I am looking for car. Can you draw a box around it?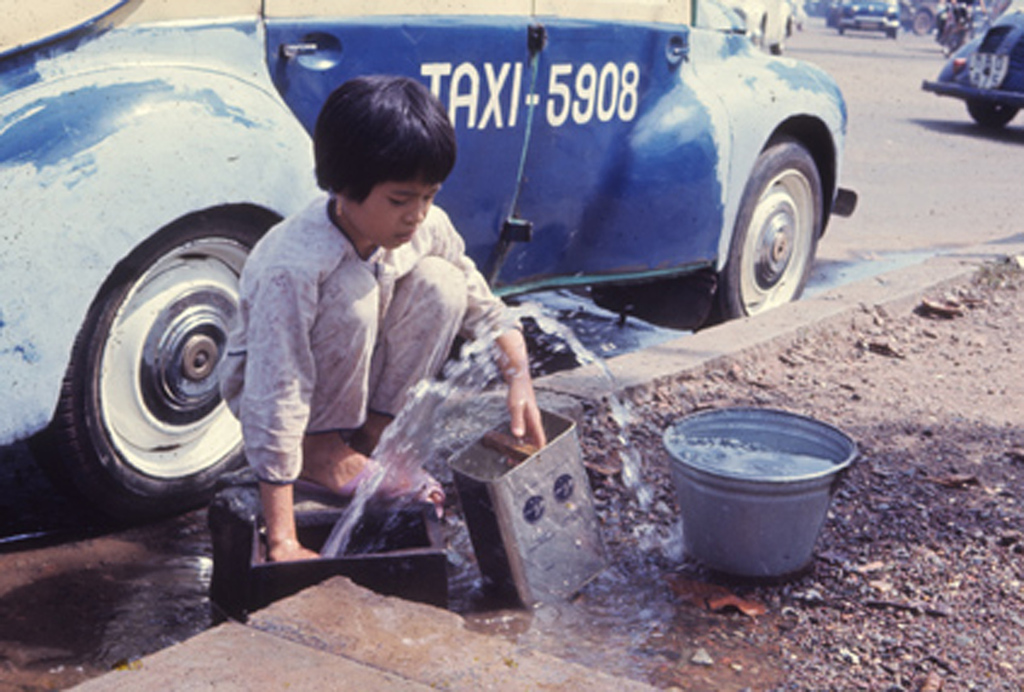
Sure, the bounding box is 915:4:1023:126.
